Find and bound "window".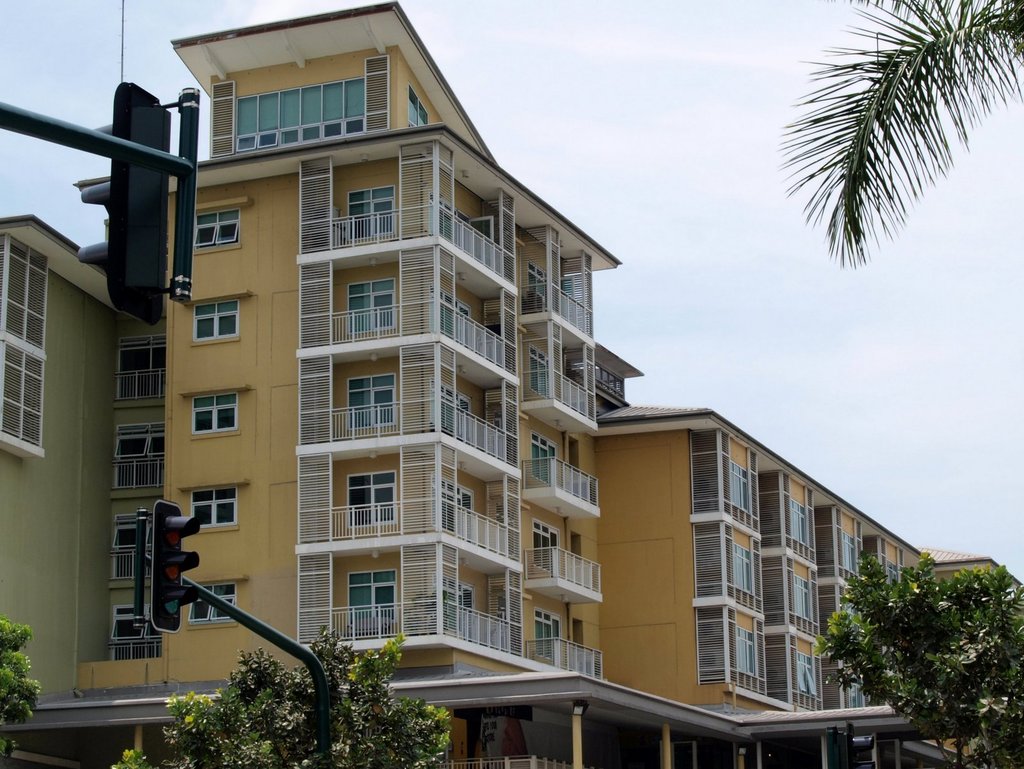
Bound: select_region(736, 629, 755, 675).
